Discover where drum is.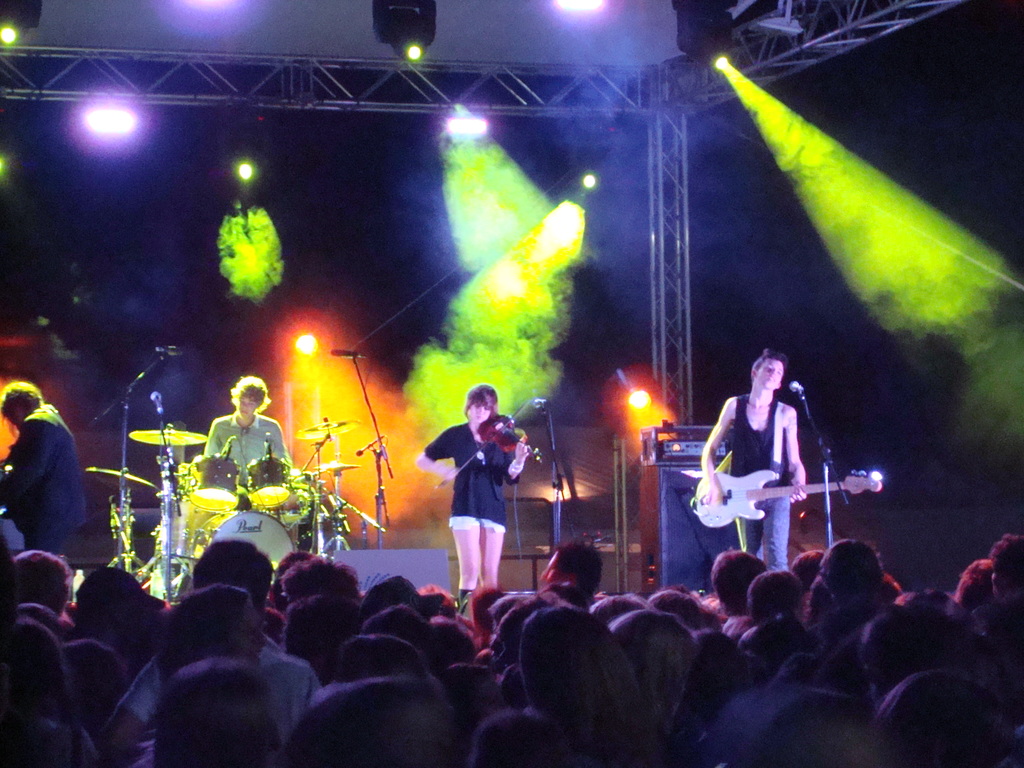
Discovered at {"x1": 187, "y1": 451, "x2": 241, "y2": 511}.
